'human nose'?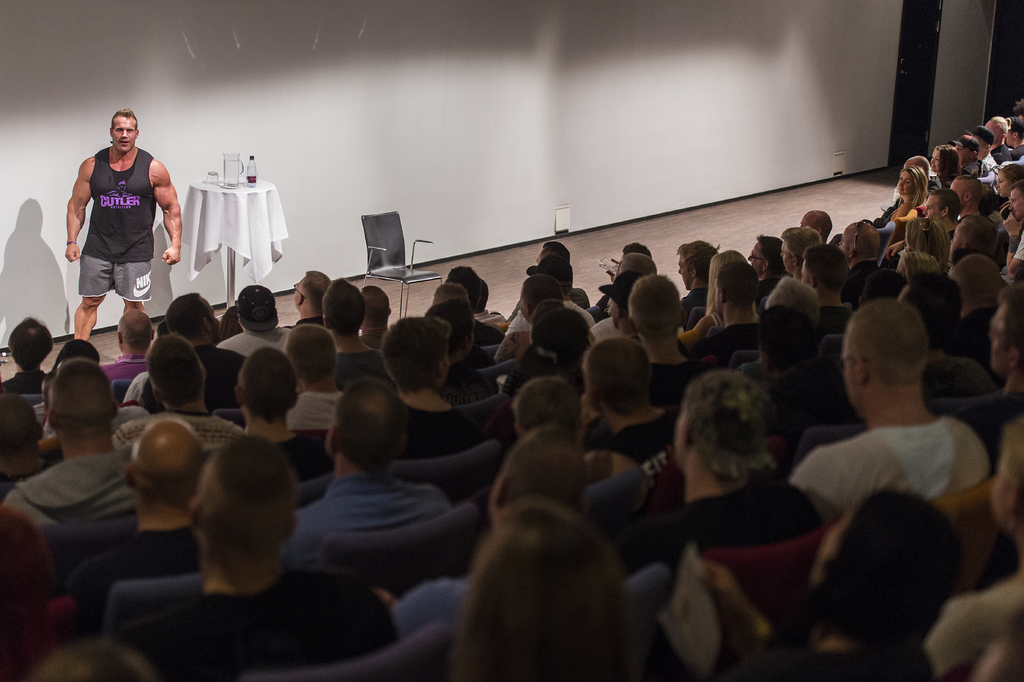
[x1=900, y1=181, x2=905, y2=186]
